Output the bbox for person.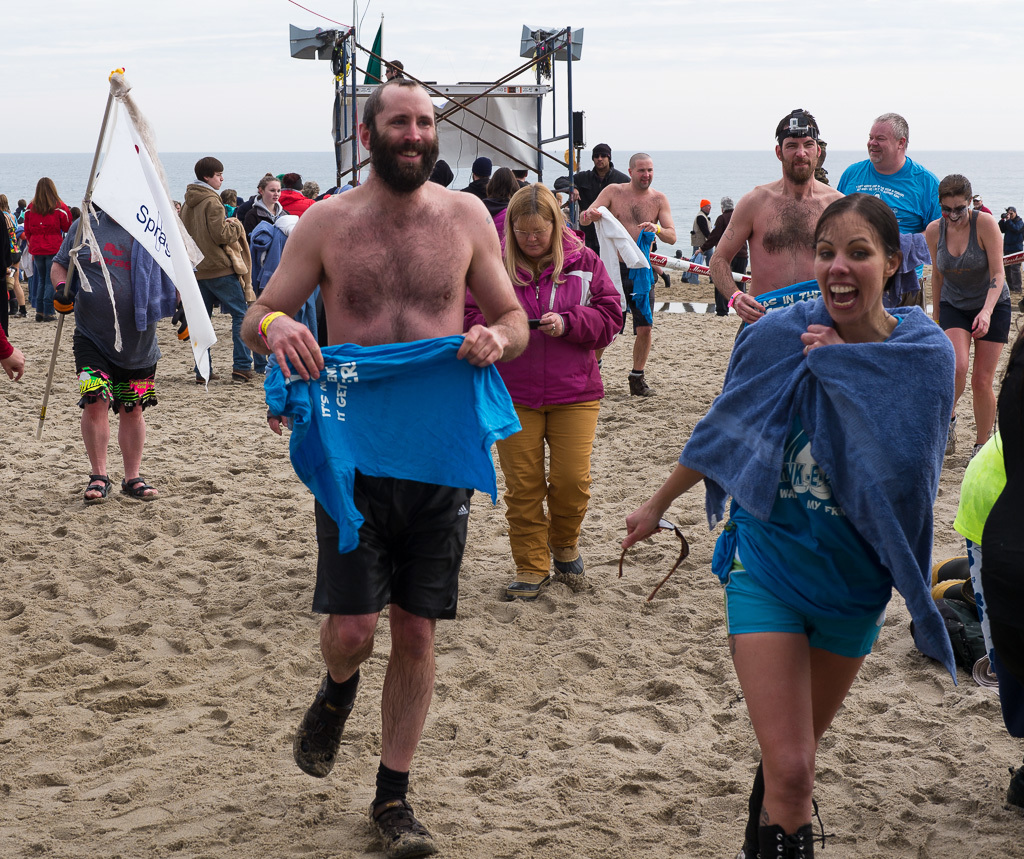
box(475, 162, 521, 213).
